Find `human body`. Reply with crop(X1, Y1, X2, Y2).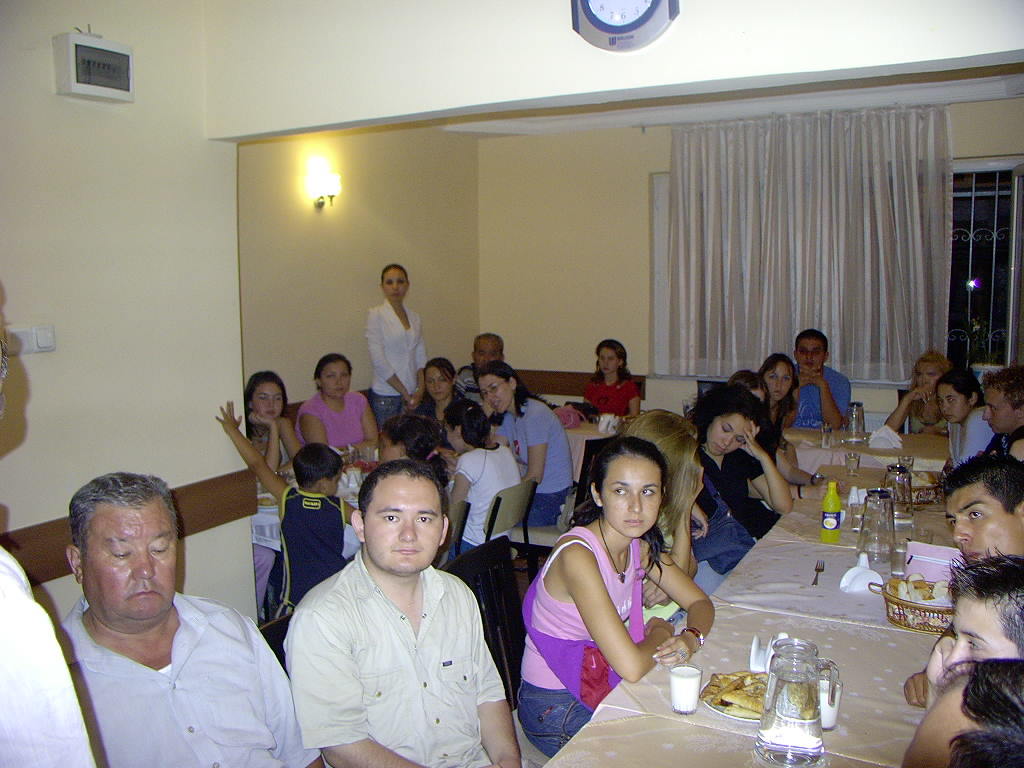
crop(58, 585, 320, 767).
